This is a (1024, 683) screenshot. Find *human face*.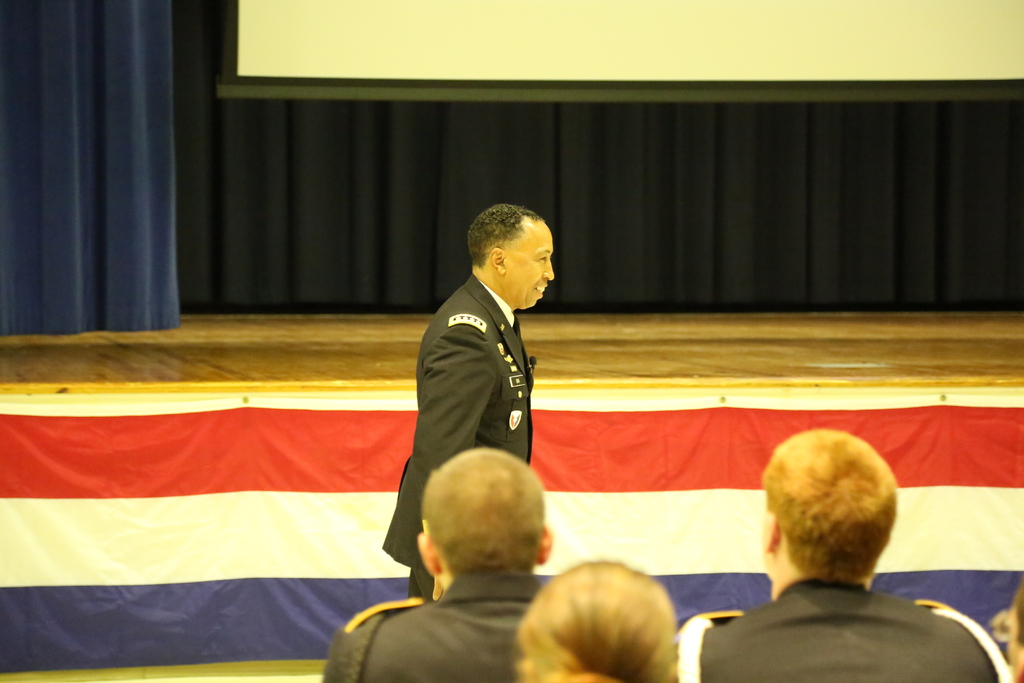
Bounding box: box=[502, 219, 556, 309].
